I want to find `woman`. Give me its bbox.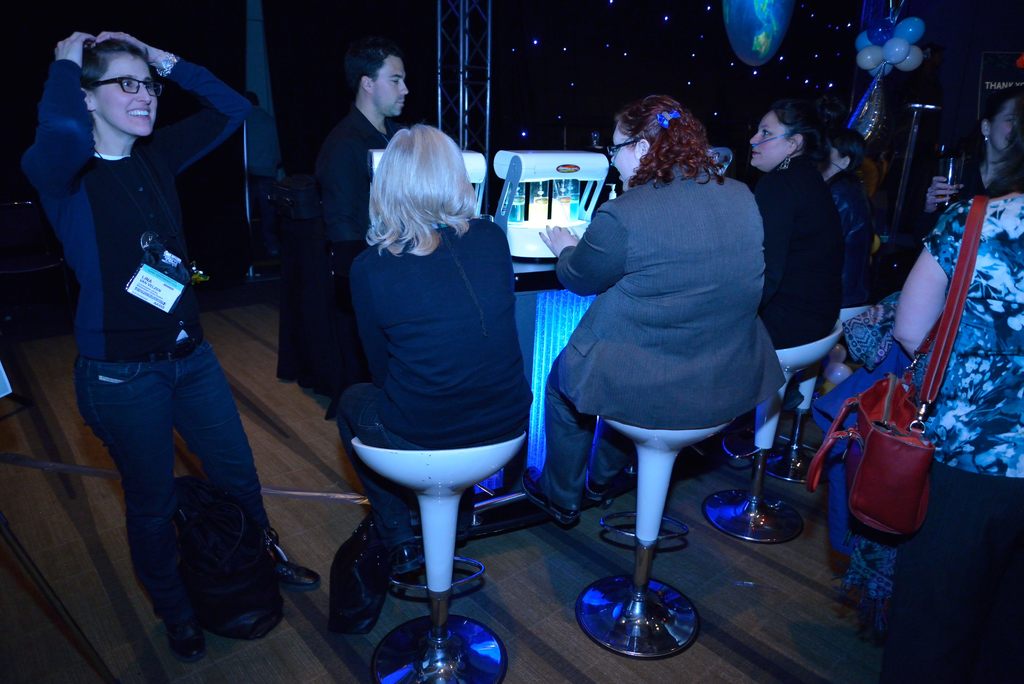
rect(916, 76, 1023, 257).
